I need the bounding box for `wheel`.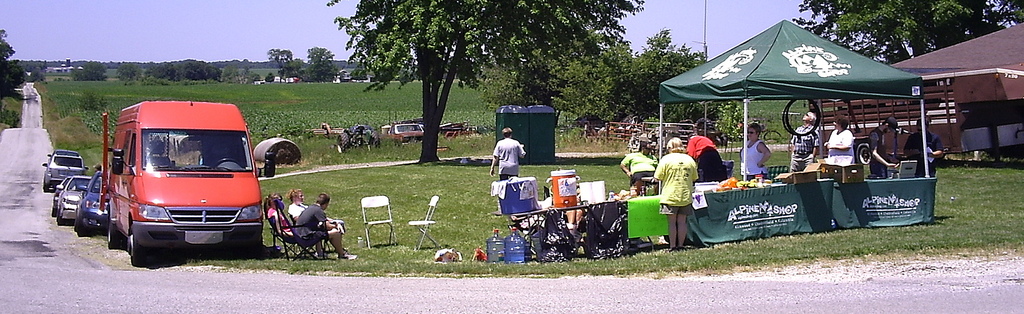
Here it is: (x1=369, y1=130, x2=381, y2=151).
